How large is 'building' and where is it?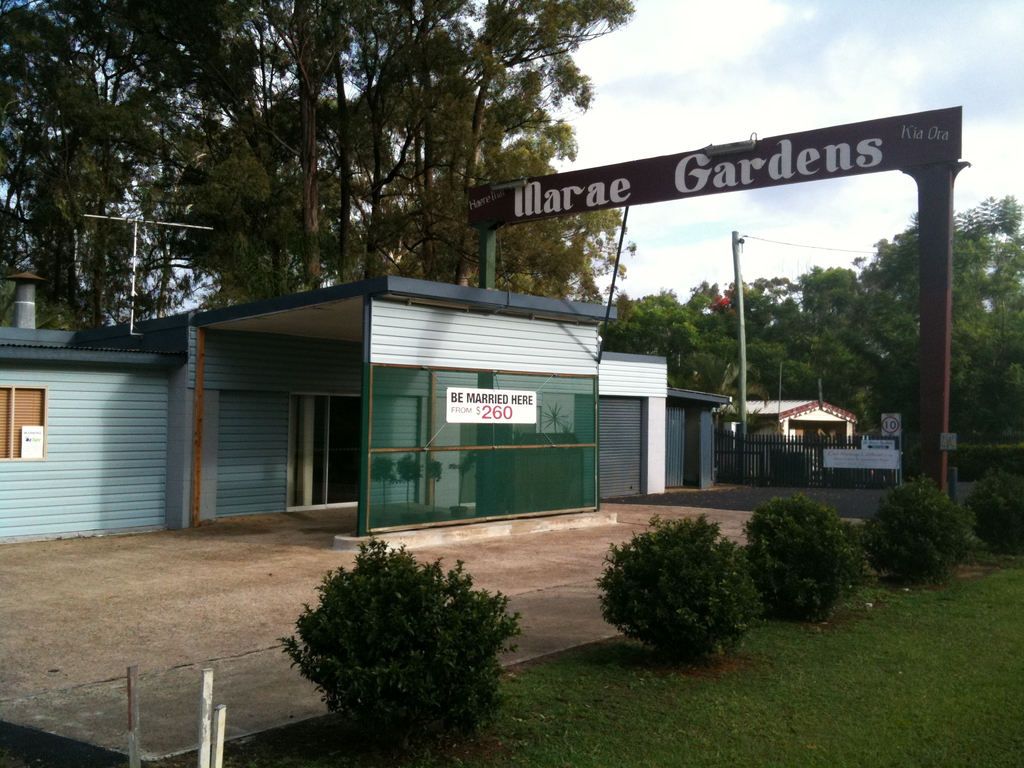
Bounding box: {"left": 0, "top": 266, "right": 732, "bottom": 547}.
